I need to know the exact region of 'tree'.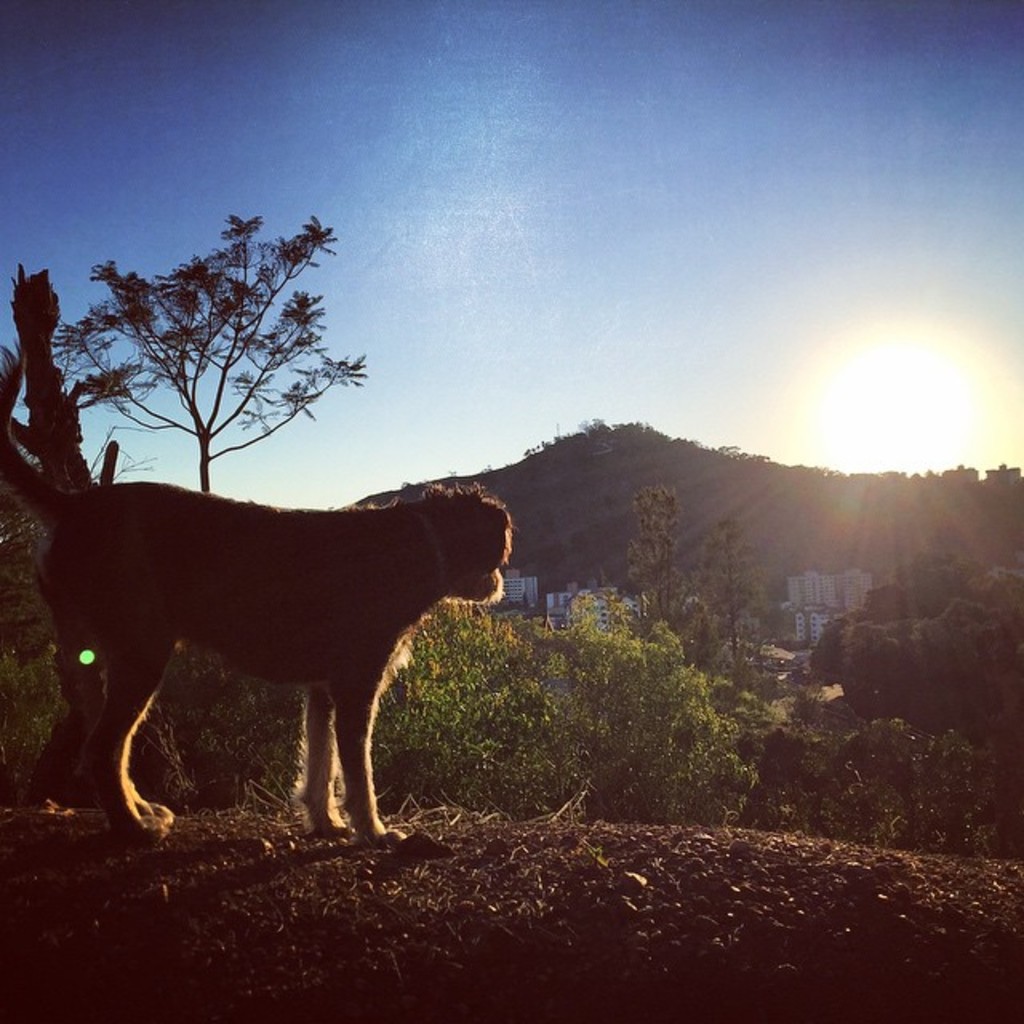
Region: detection(45, 205, 403, 528).
